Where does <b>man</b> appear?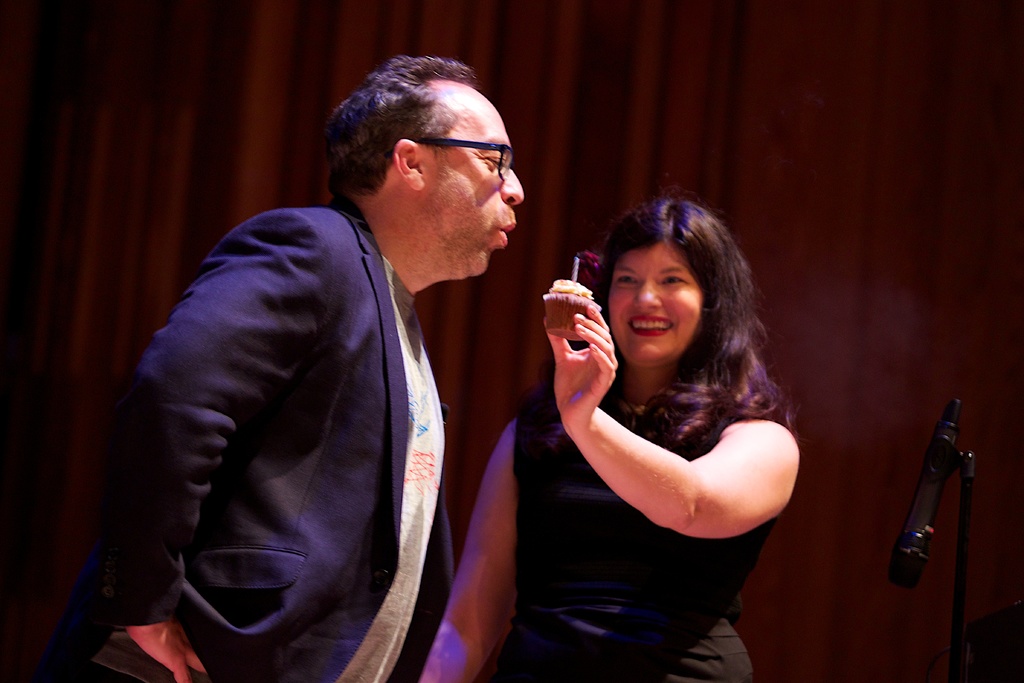
Appears at bbox(90, 64, 538, 682).
